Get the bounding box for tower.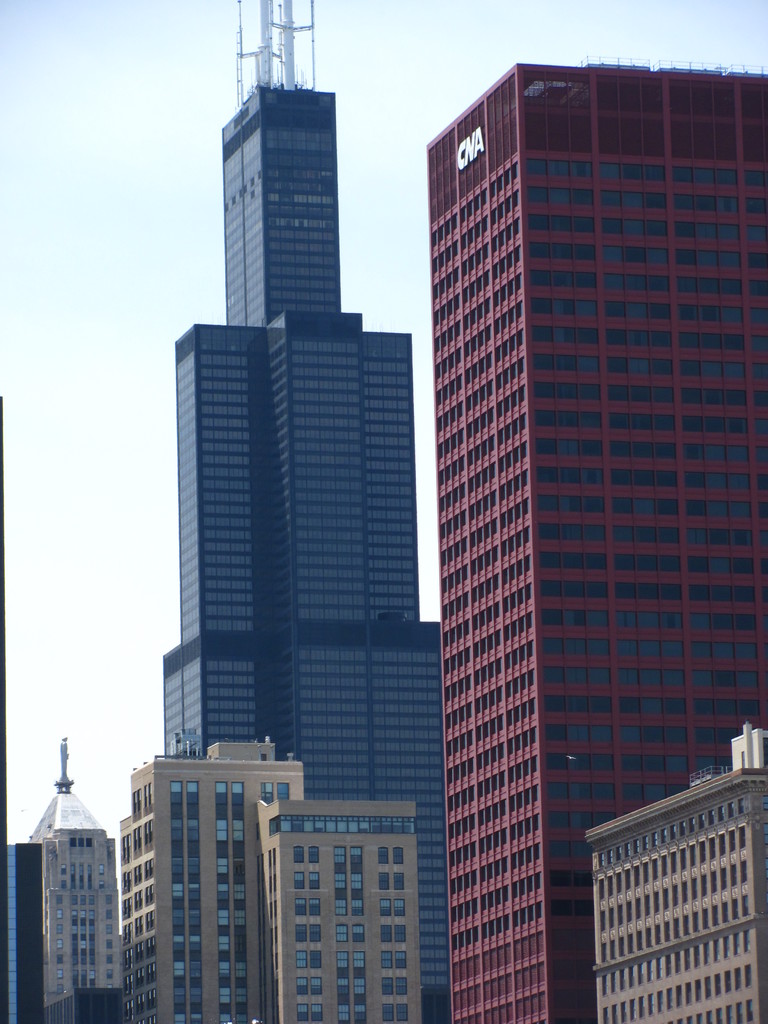
left=264, top=797, right=424, bottom=1023.
